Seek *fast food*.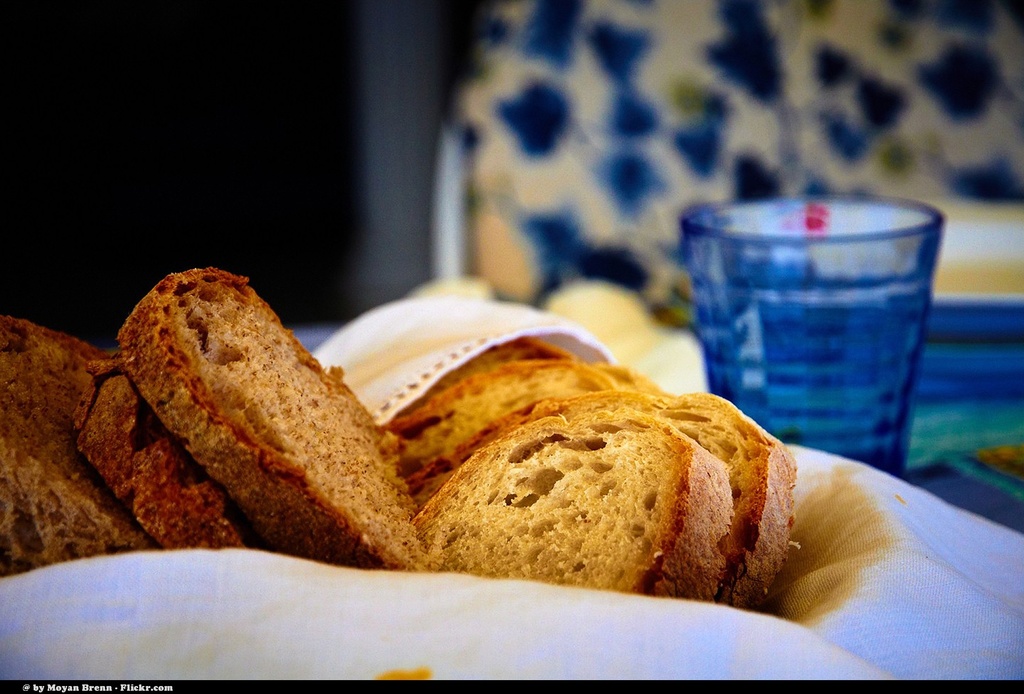
<bbox>383, 336, 794, 608</bbox>.
